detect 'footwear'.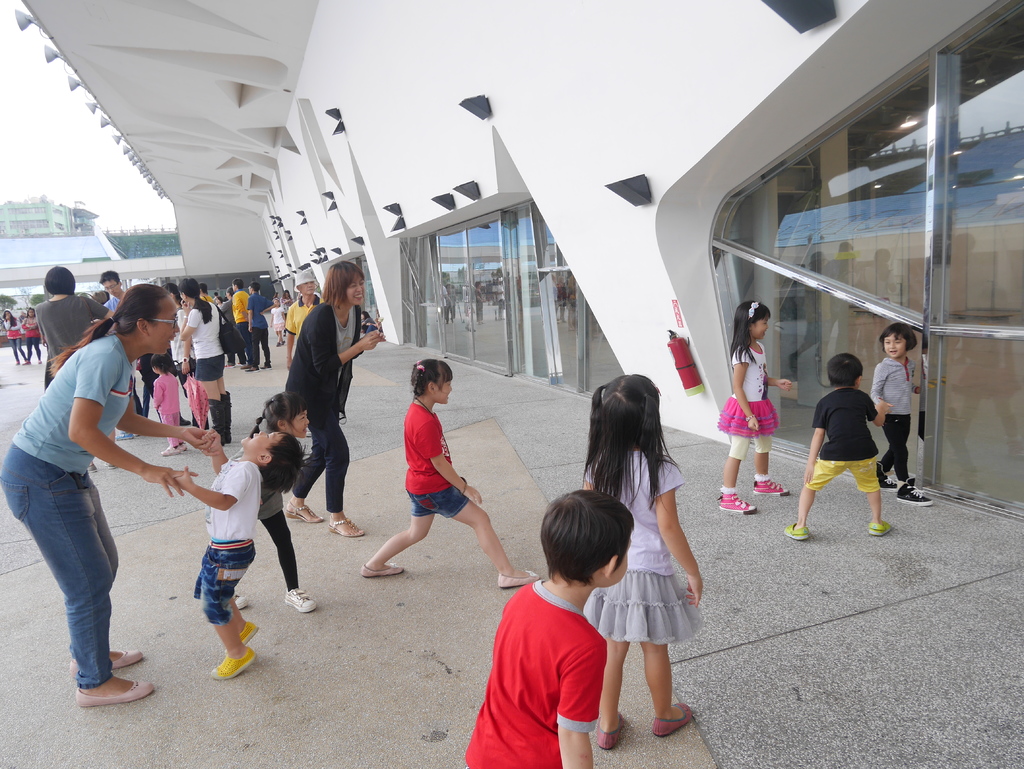
Detected at crop(237, 622, 259, 644).
